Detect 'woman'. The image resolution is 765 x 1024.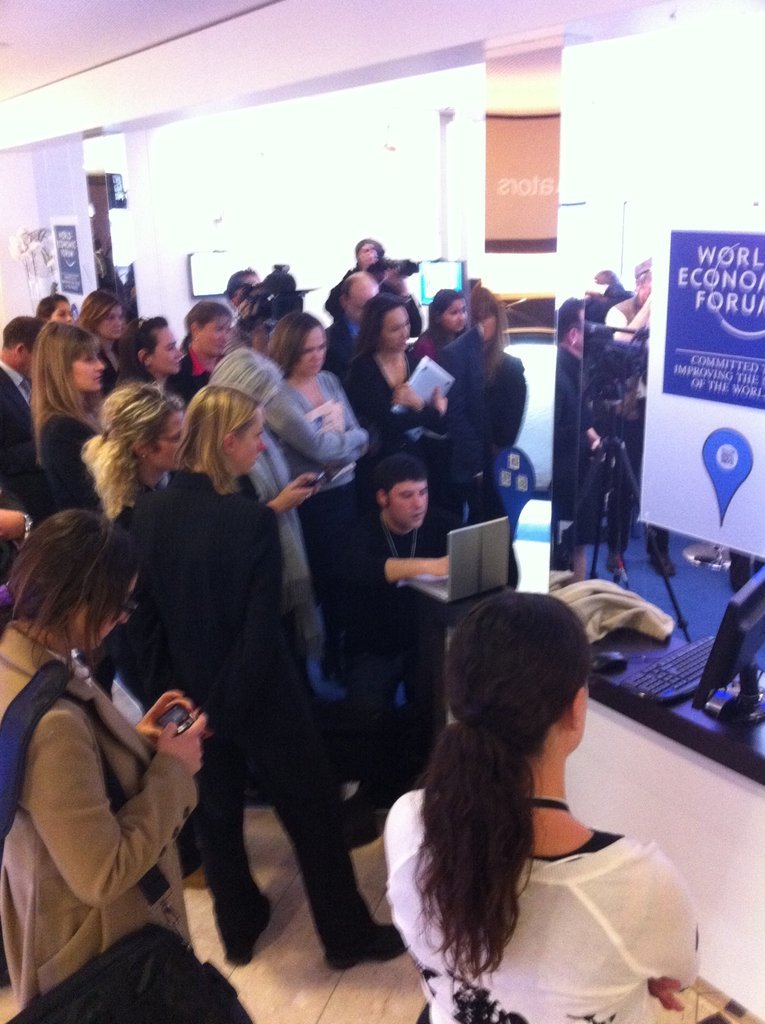
box(177, 301, 230, 399).
